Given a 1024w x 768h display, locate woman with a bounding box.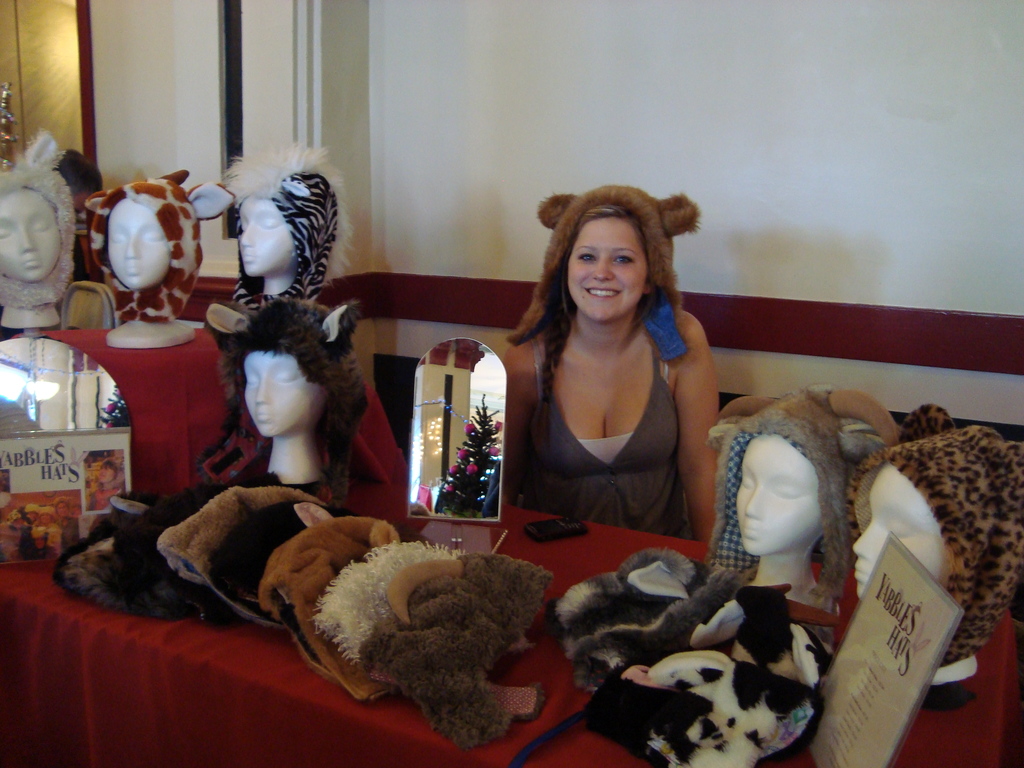
Located: box=[477, 180, 731, 564].
